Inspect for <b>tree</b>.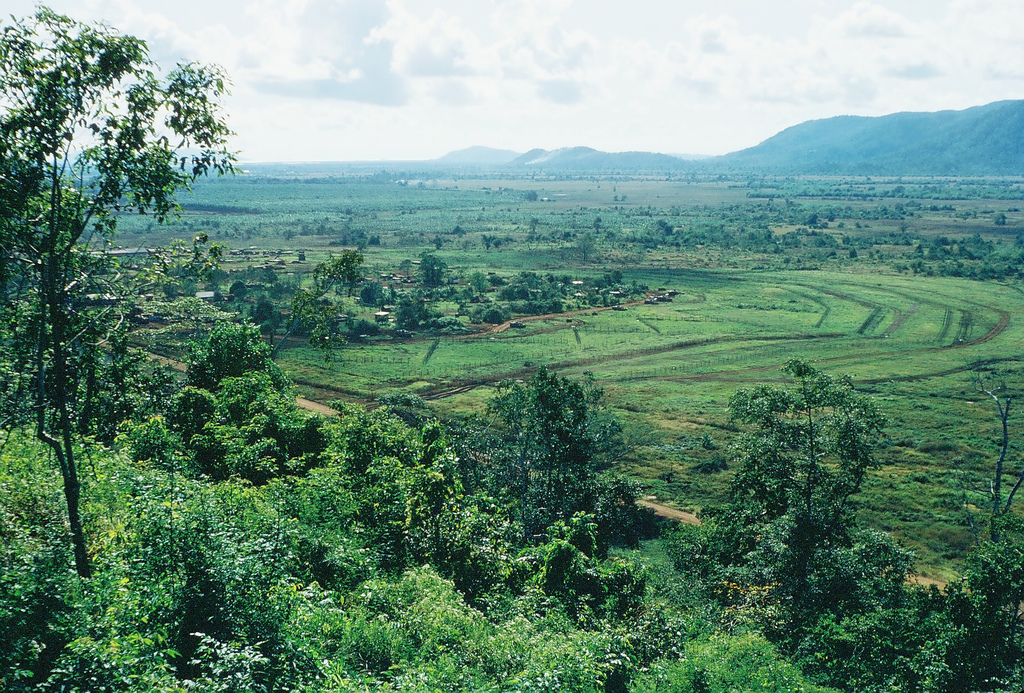
Inspection: <bbox>14, 25, 233, 574</bbox>.
